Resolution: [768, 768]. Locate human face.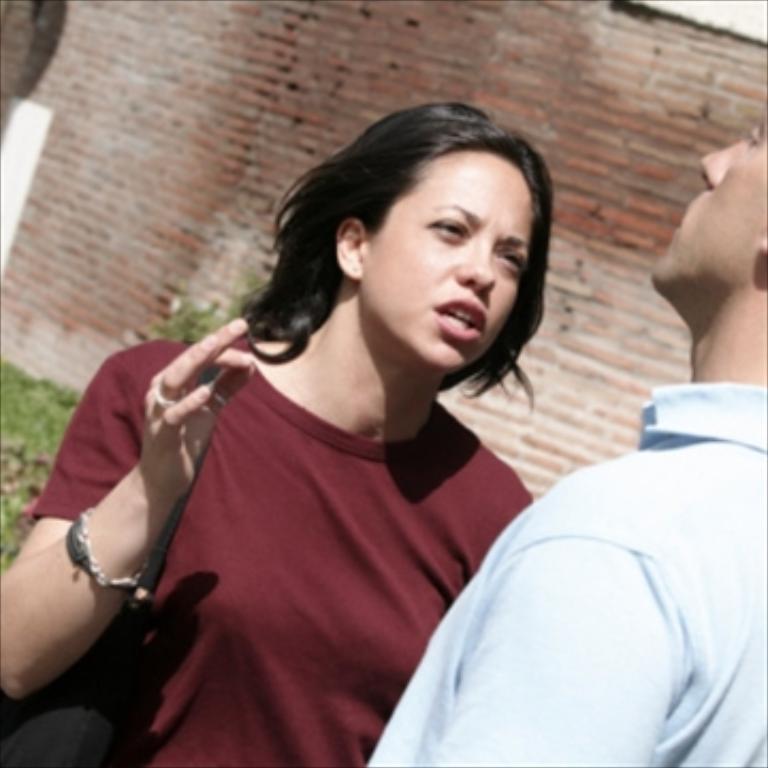
locate(361, 149, 531, 371).
